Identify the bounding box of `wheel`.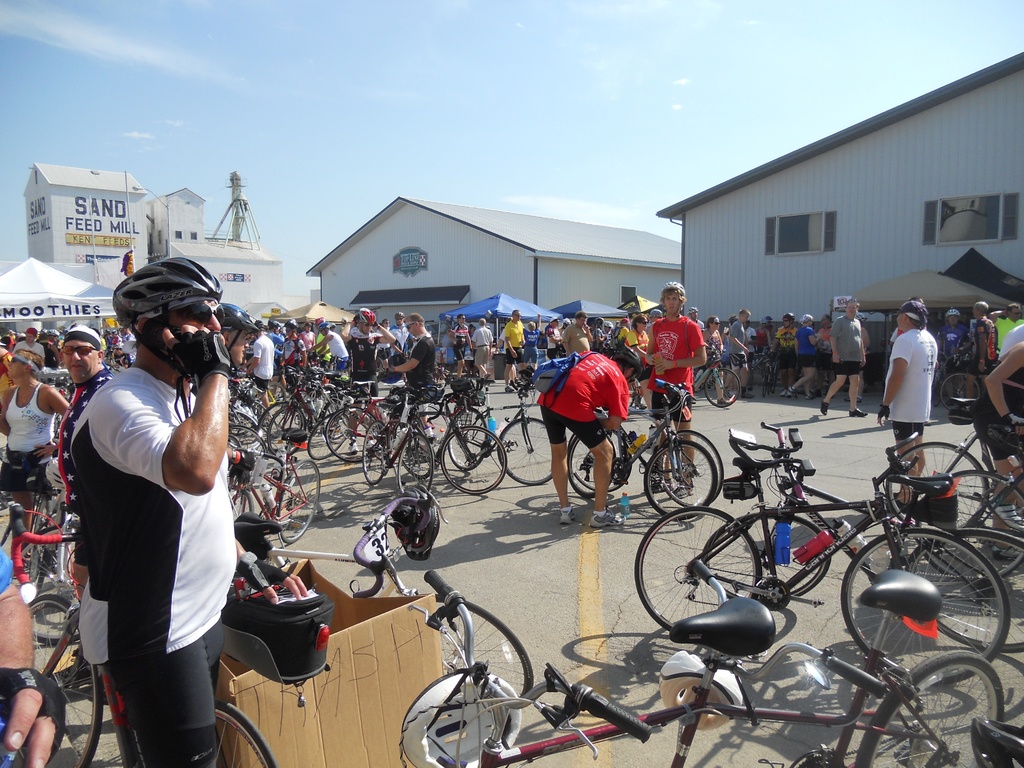
(328, 413, 351, 444).
